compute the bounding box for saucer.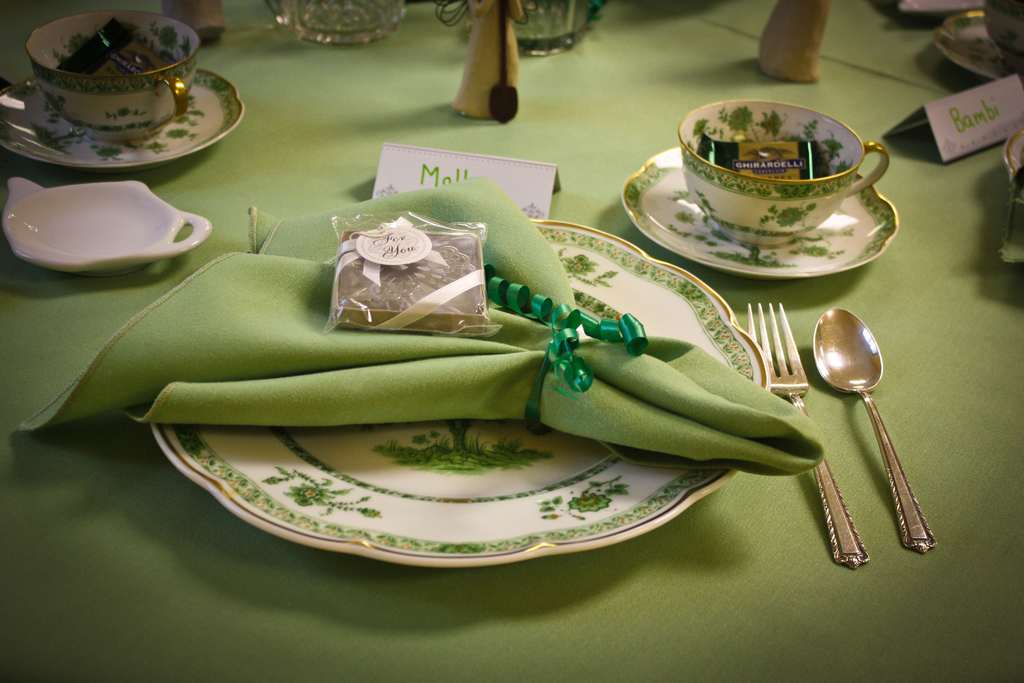
pyautogui.locateOnScreen(0, 78, 244, 165).
